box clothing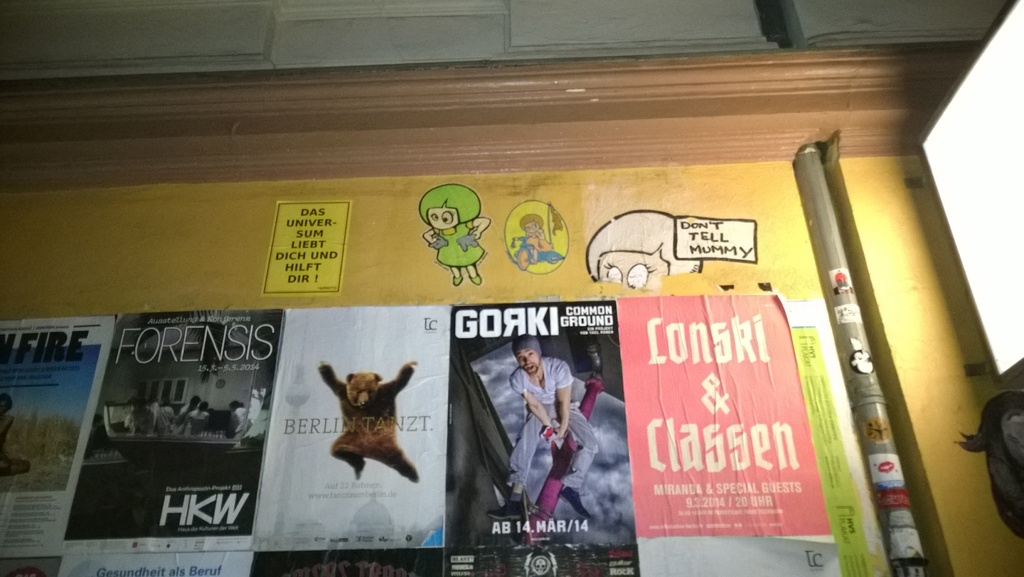
[184, 406, 209, 427]
